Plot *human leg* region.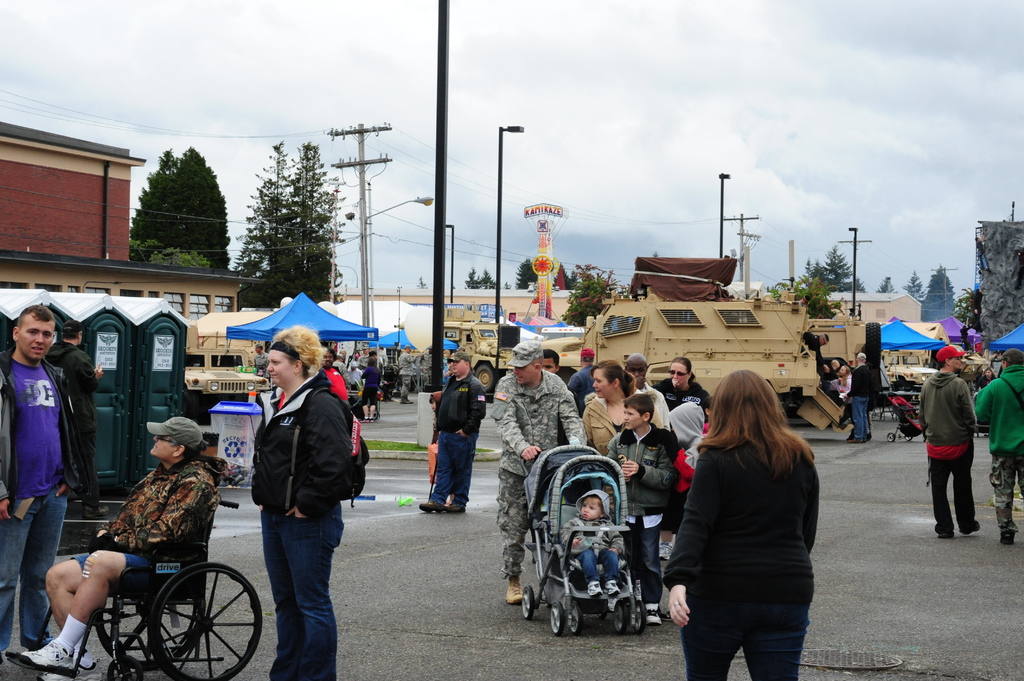
Plotted at 424 429 467 517.
